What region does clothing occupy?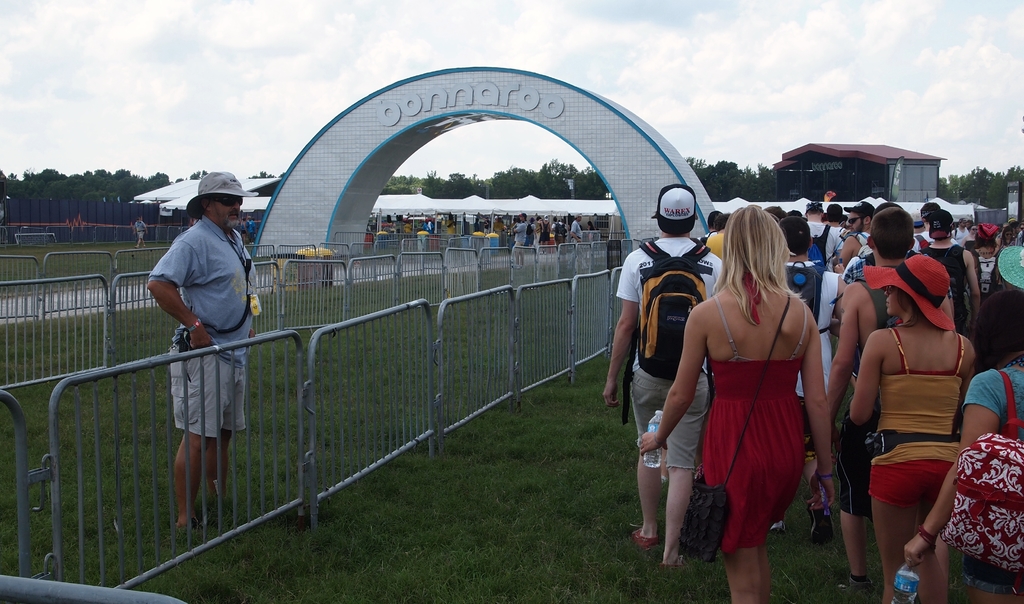
<box>515,221,525,264</box>.
